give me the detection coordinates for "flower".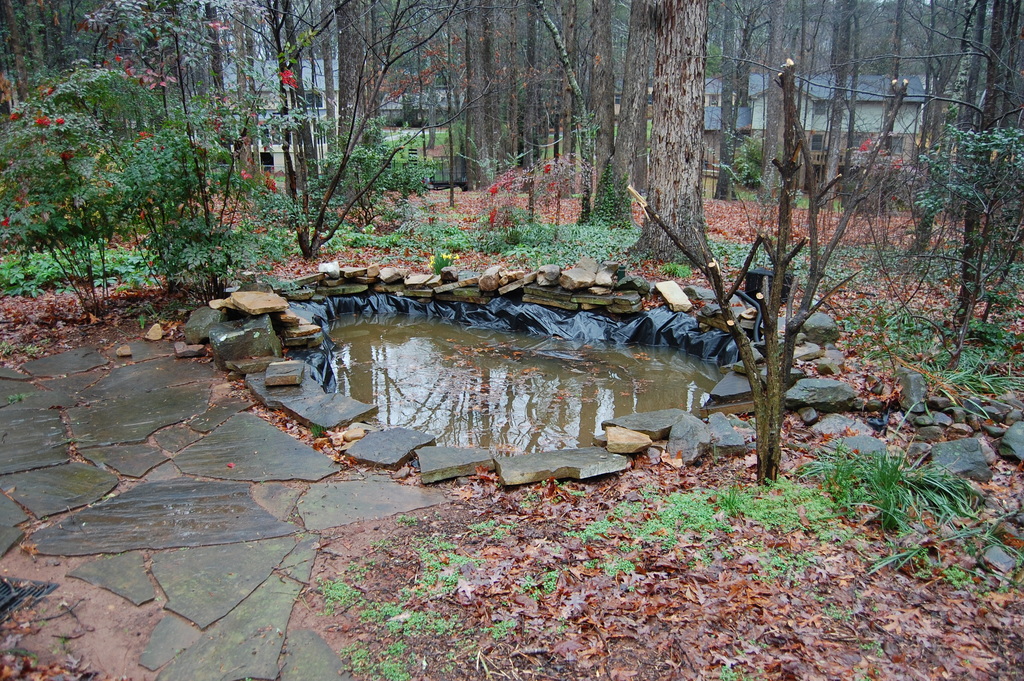
134,131,150,147.
